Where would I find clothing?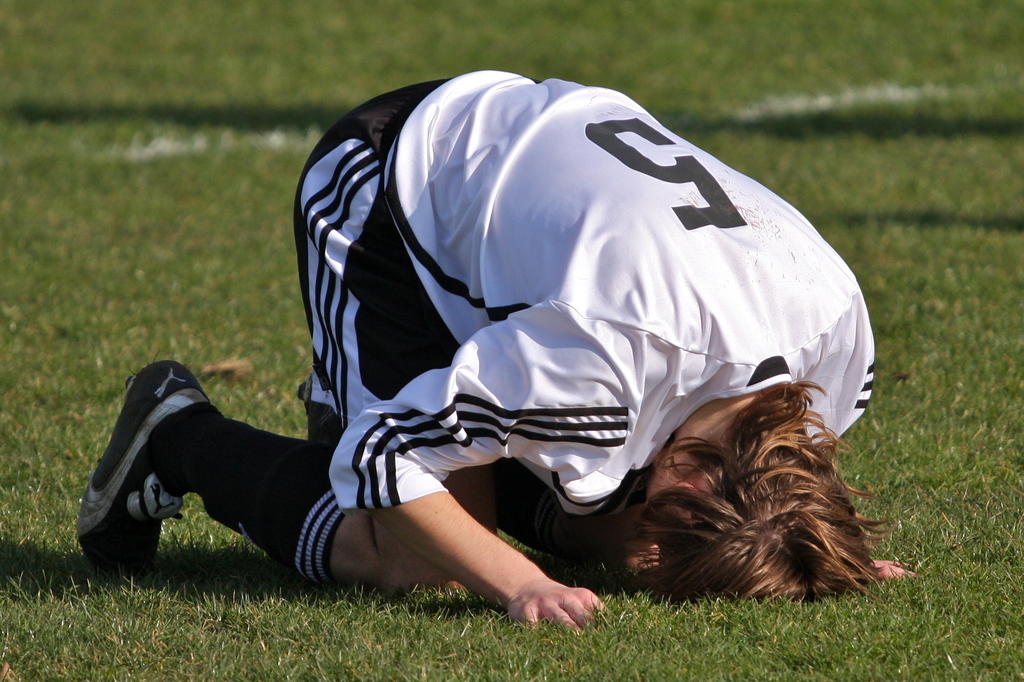
At detection(309, 63, 876, 592).
